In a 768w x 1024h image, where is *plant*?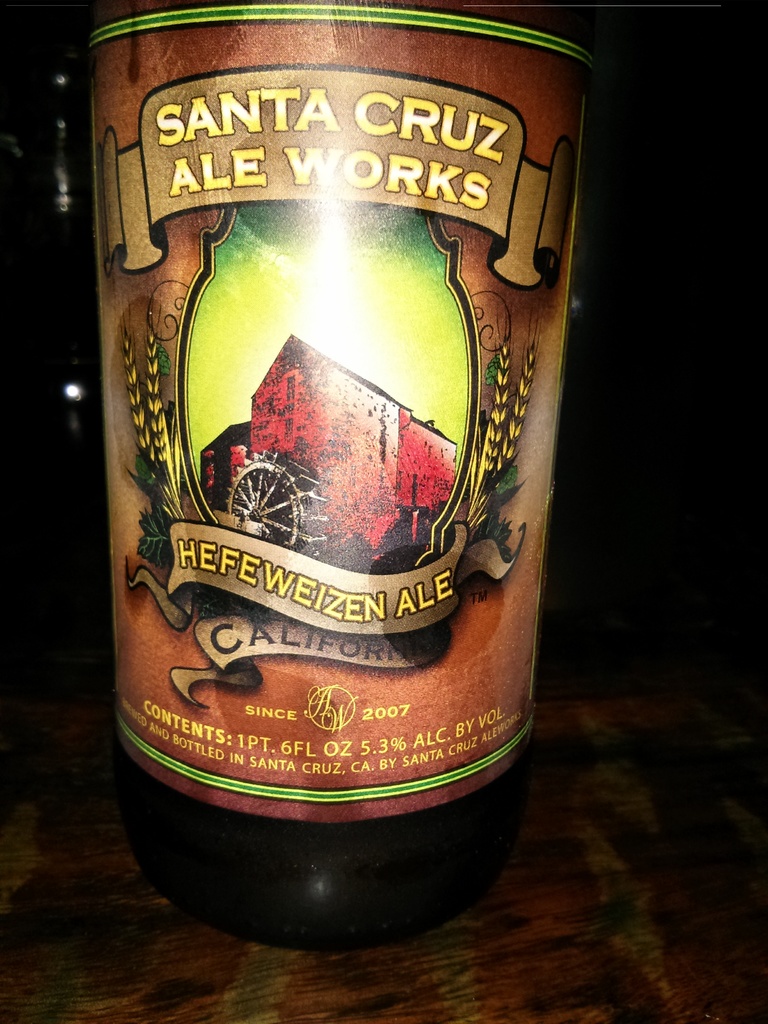
451,319,544,564.
